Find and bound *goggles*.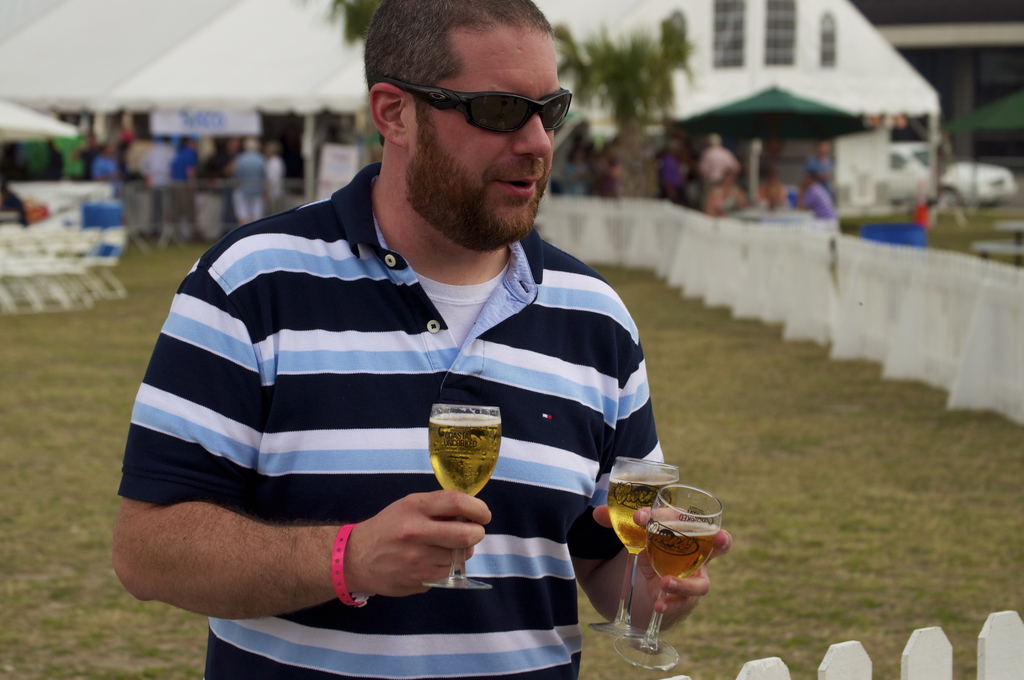
Bound: [388,76,574,134].
